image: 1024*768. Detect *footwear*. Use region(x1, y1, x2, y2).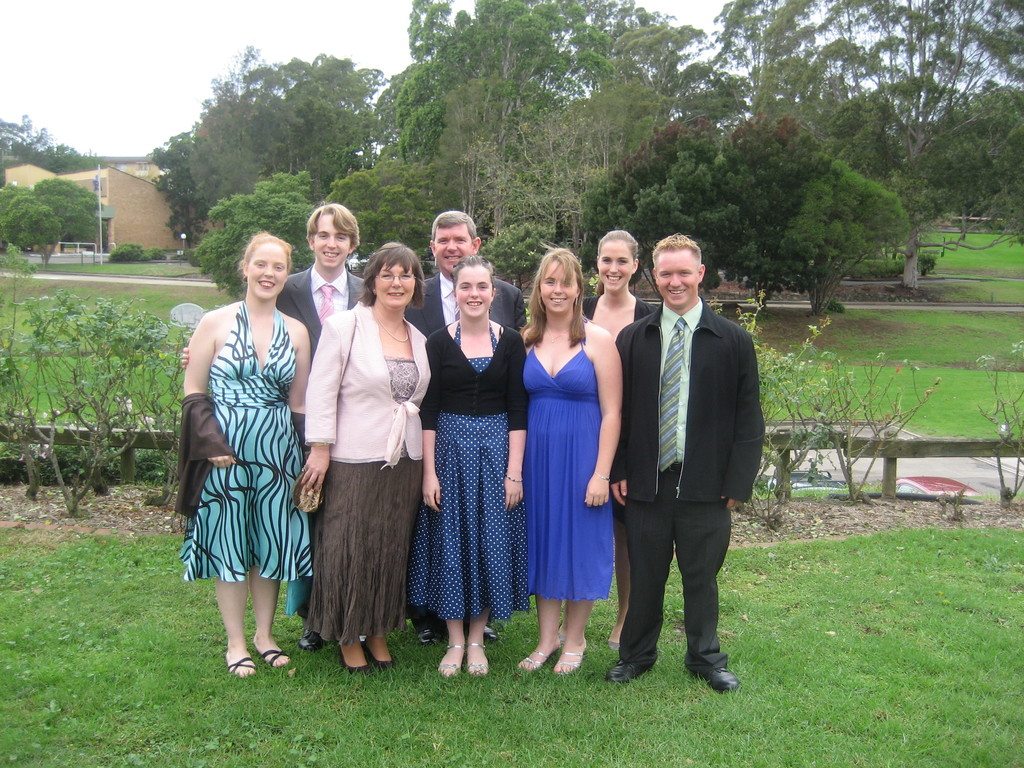
region(692, 666, 750, 692).
